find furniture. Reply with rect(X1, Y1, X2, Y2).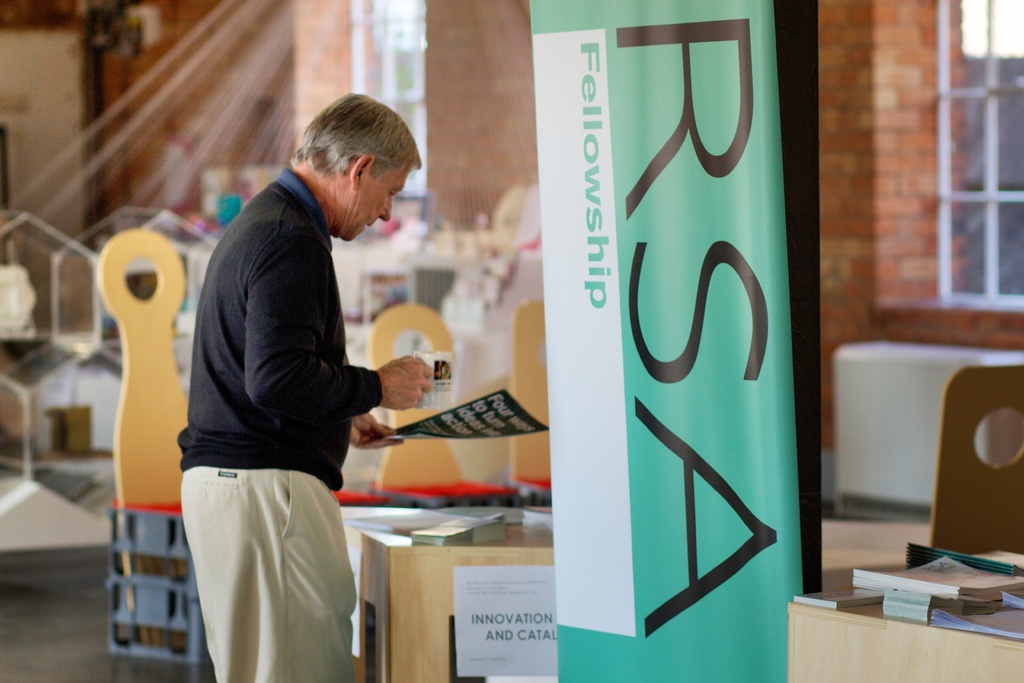
rect(784, 545, 1023, 682).
